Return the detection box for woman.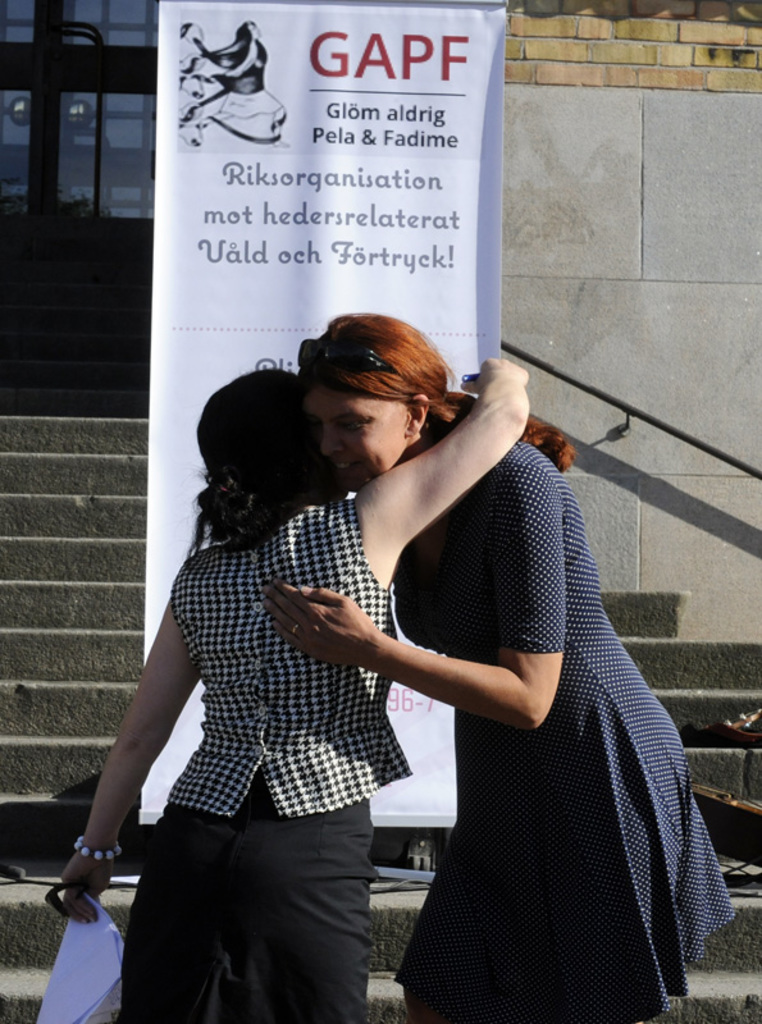
x1=60, y1=362, x2=535, y2=1014.
